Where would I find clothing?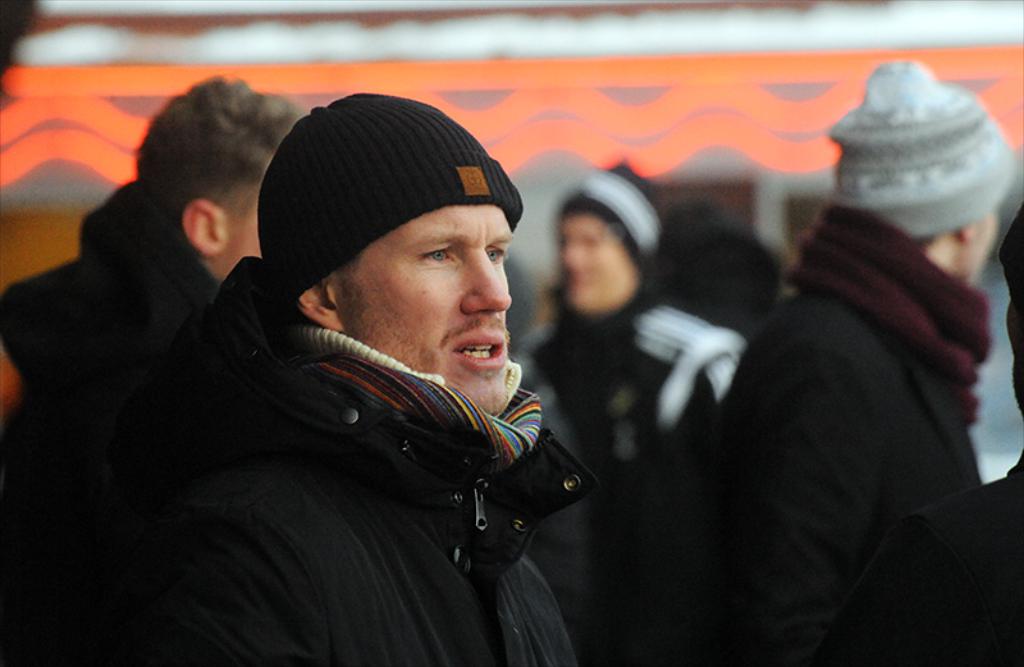
At detection(521, 298, 713, 666).
